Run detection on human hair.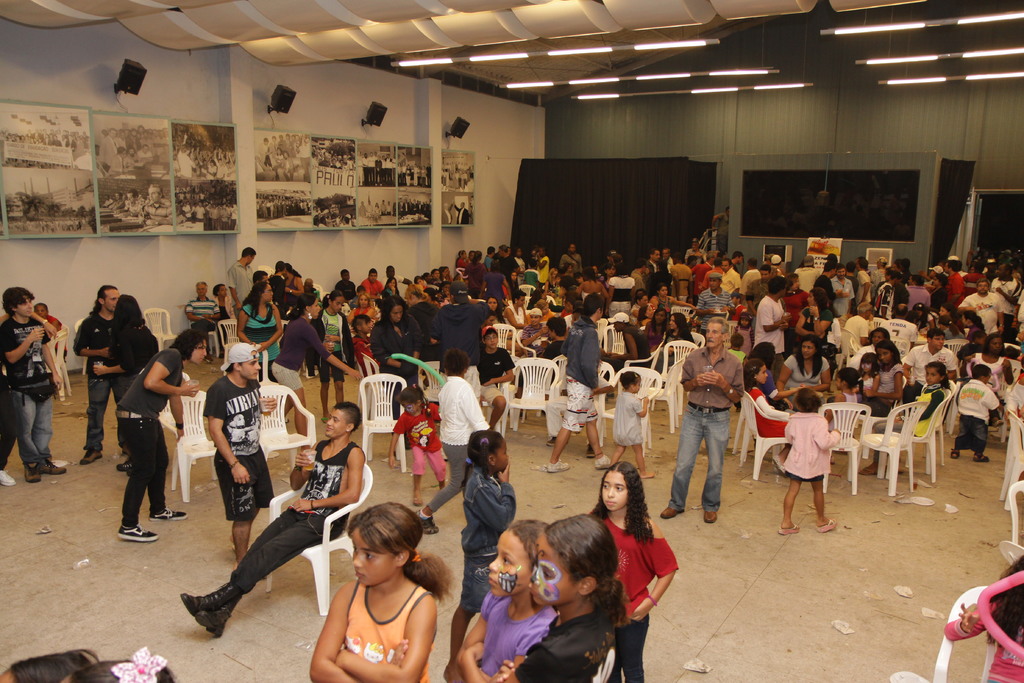
Result: [left=439, top=347, right=471, bottom=377].
